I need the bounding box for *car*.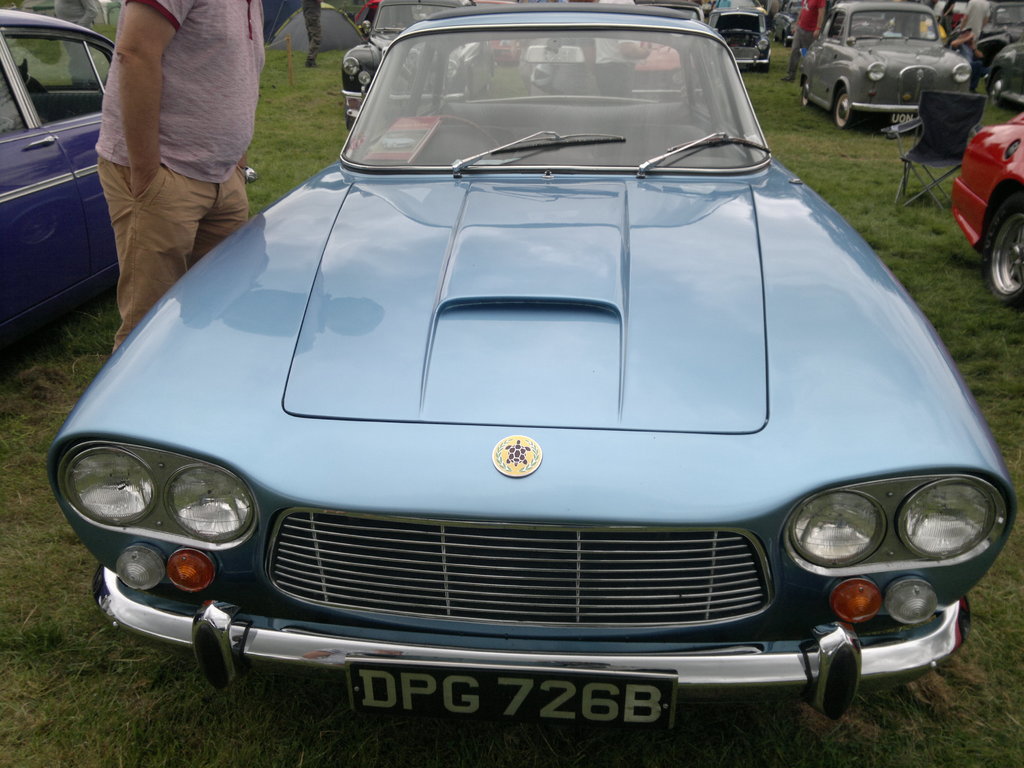
Here it is: 709 6 773 68.
